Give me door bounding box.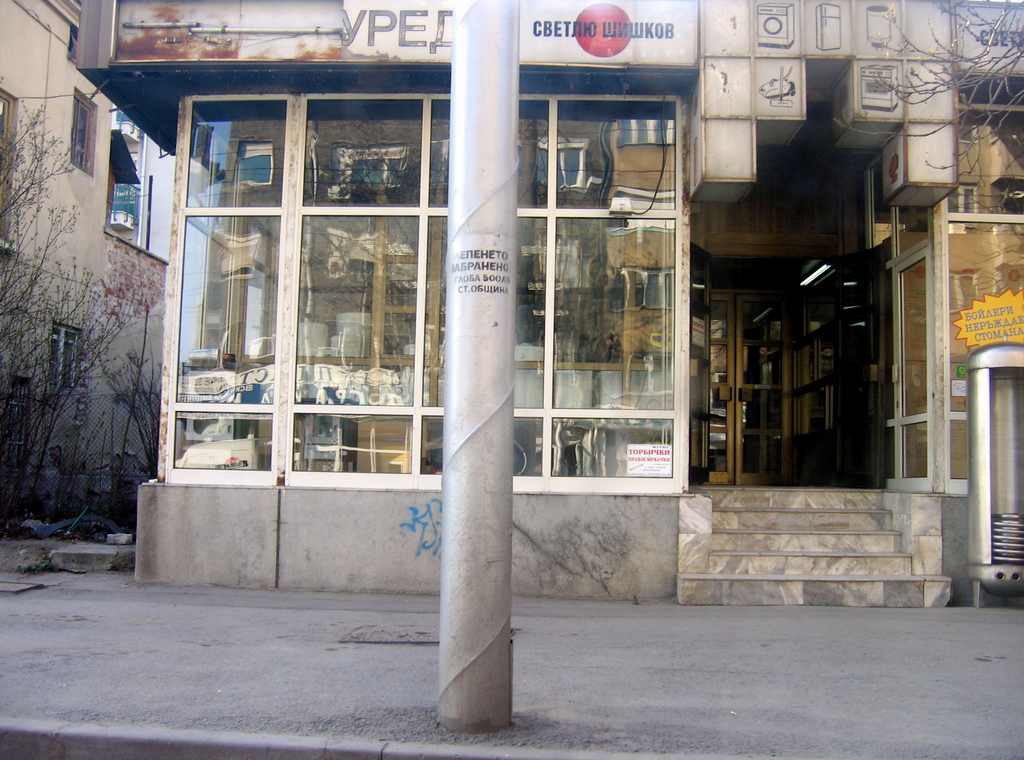
{"x1": 836, "y1": 270, "x2": 876, "y2": 491}.
